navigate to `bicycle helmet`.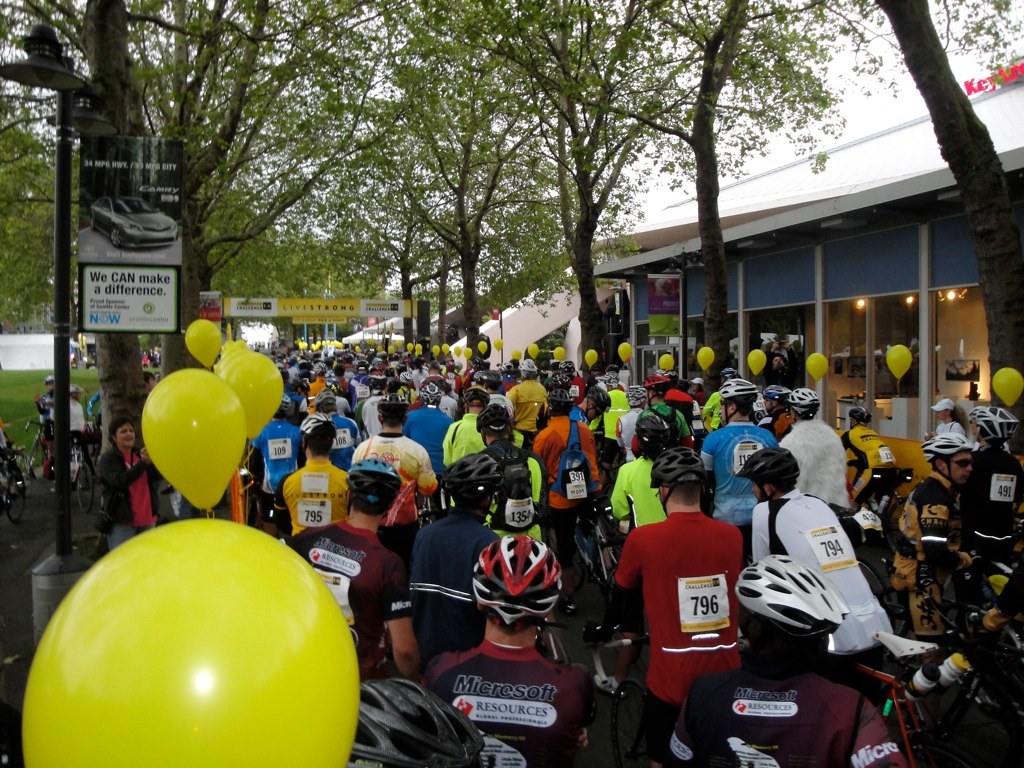
Navigation target: <bbox>921, 431, 979, 459</bbox>.
